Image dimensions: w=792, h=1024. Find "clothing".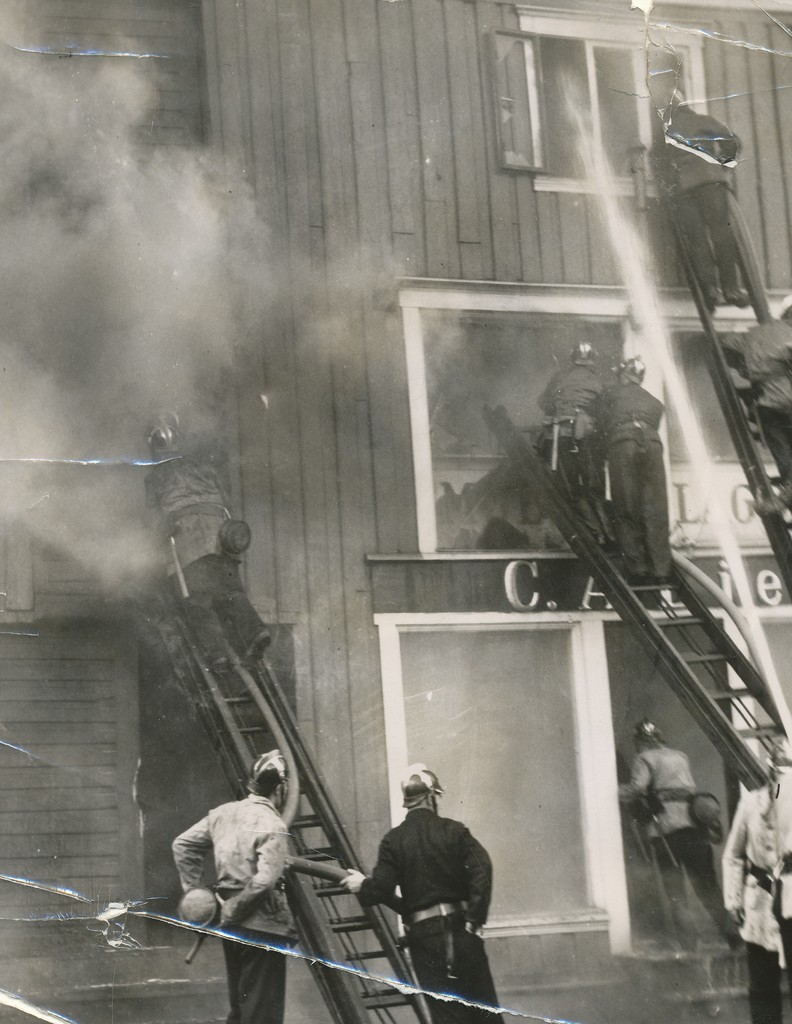
select_region(534, 364, 617, 547).
